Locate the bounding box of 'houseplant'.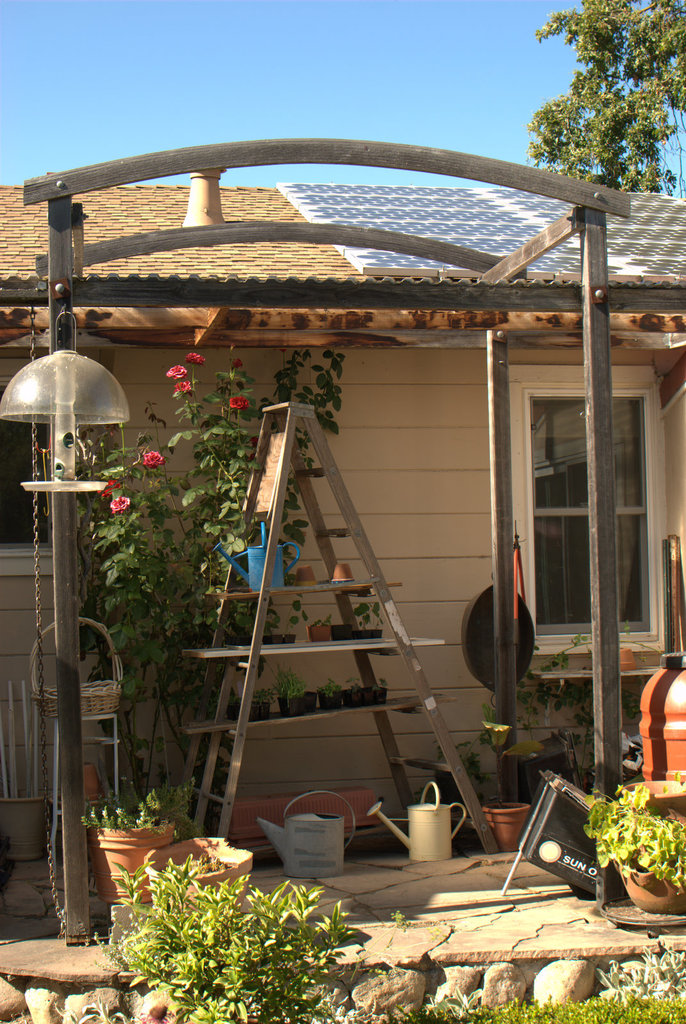
Bounding box: box=[143, 829, 262, 938].
